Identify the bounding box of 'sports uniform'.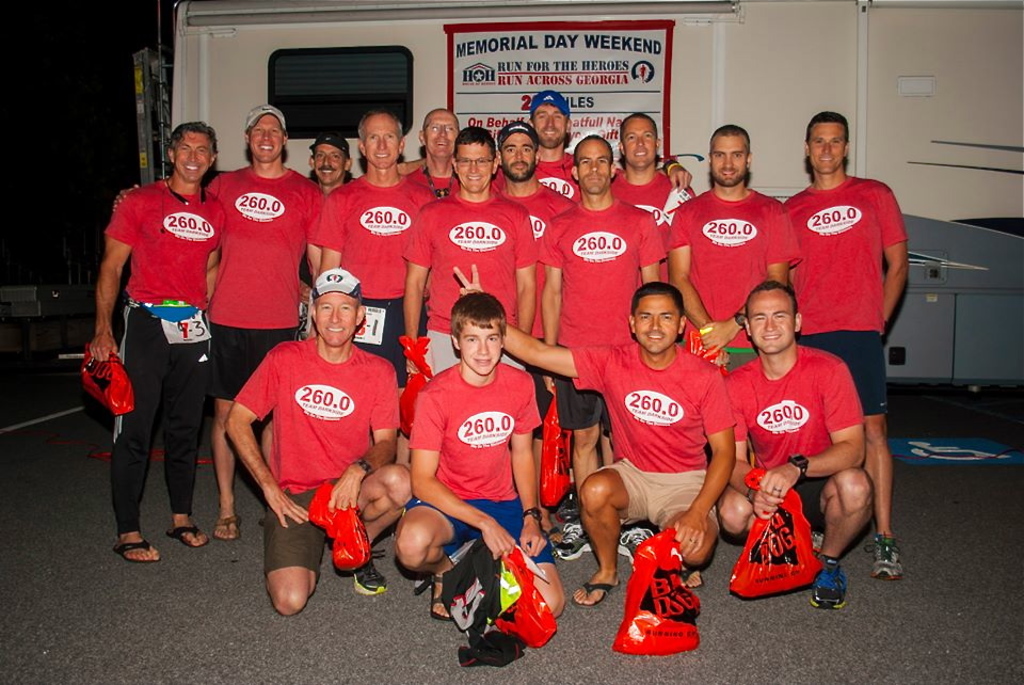
select_region(559, 329, 750, 537).
